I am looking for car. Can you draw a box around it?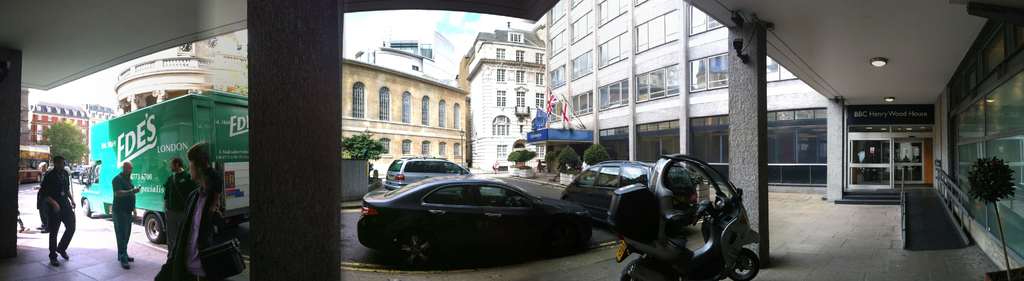
Sure, the bounding box is 561/154/700/231.
